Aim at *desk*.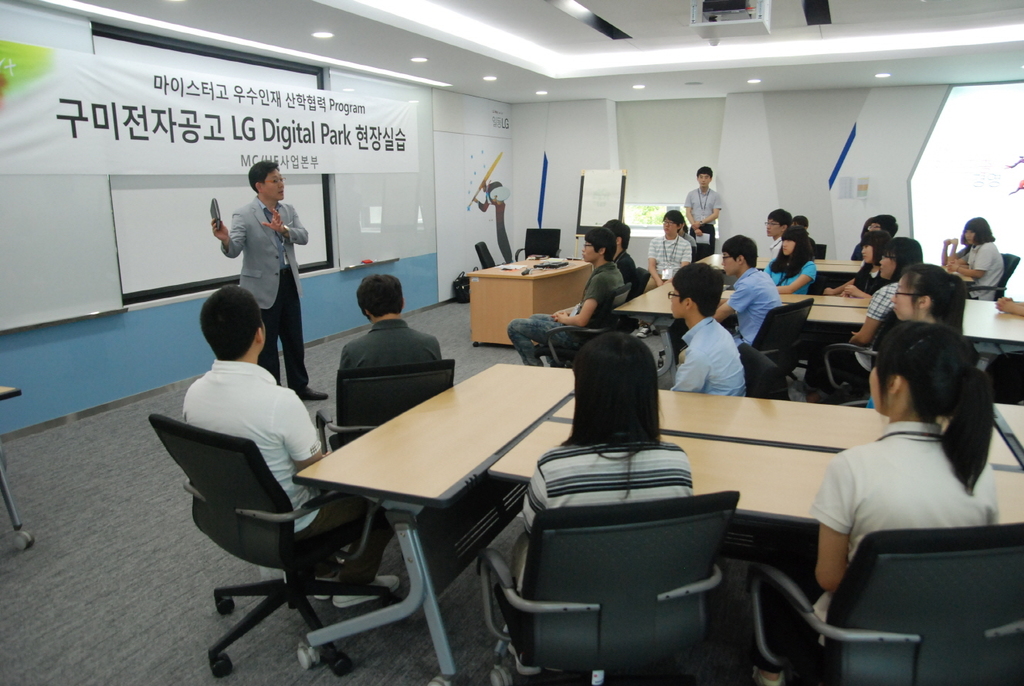
Aimed at (left=237, top=333, right=566, bottom=682).
